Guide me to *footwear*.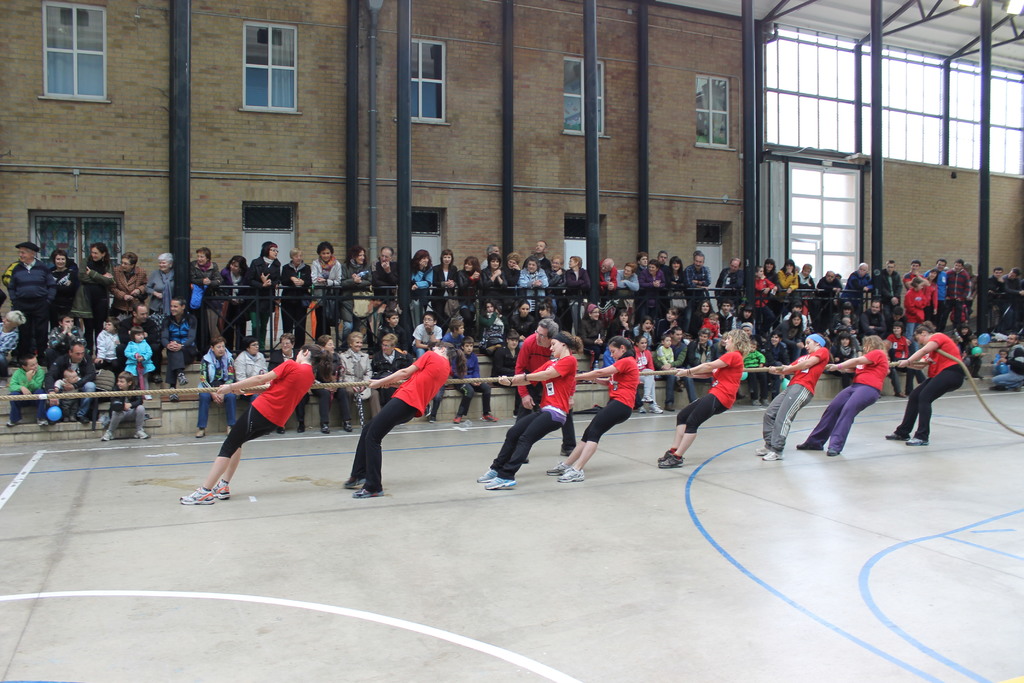
Guidance: <region>753, 445, 769, 453</region>.
